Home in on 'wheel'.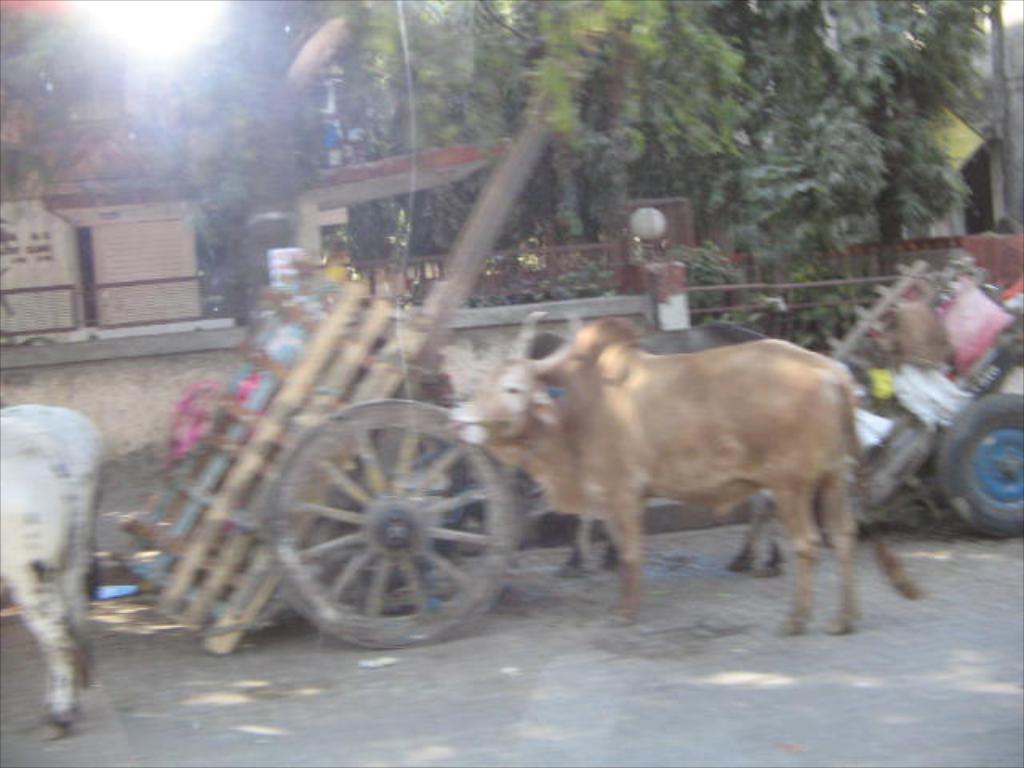
Homed in at rect(936, 389, 1022, 558).
